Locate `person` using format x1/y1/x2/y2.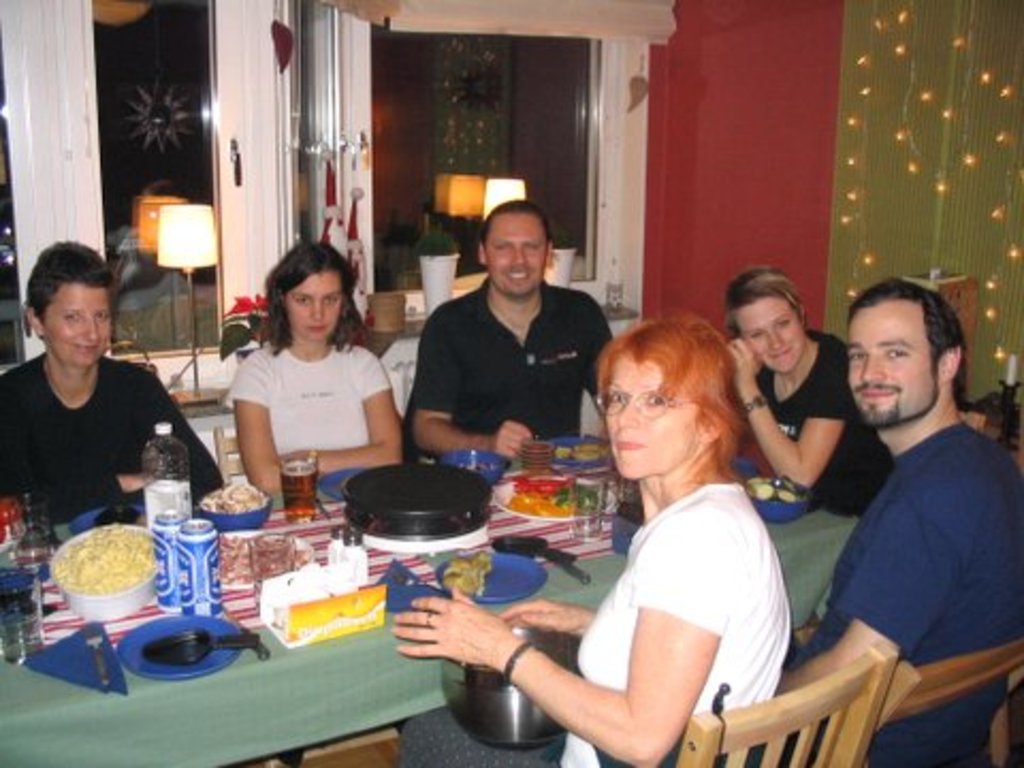
766/269/1022/766.
